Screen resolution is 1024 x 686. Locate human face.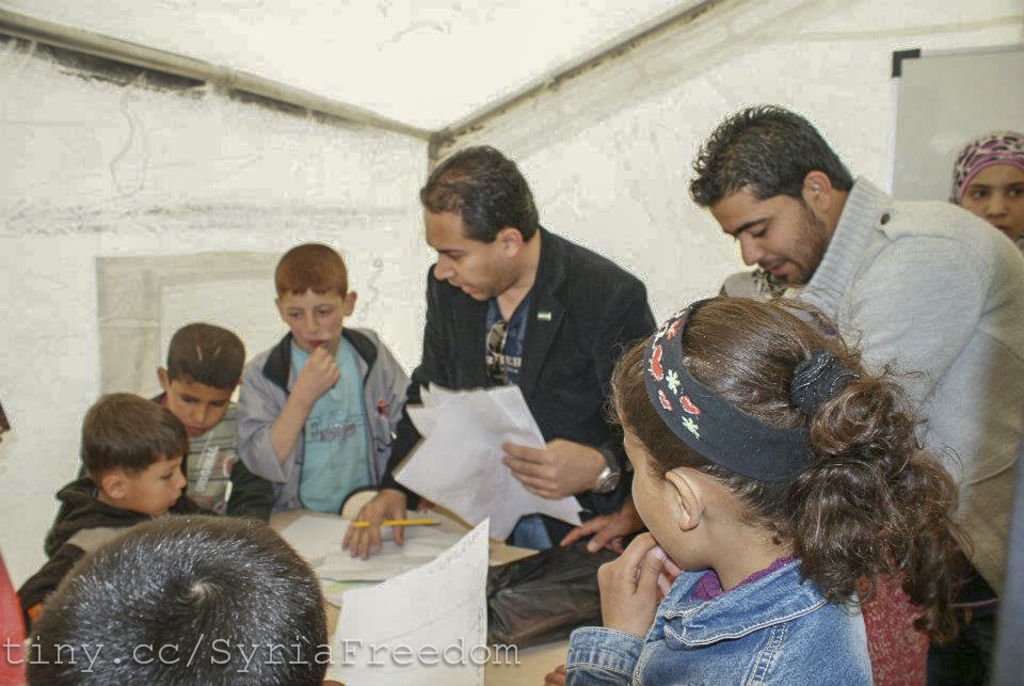
171:379:231:436.
